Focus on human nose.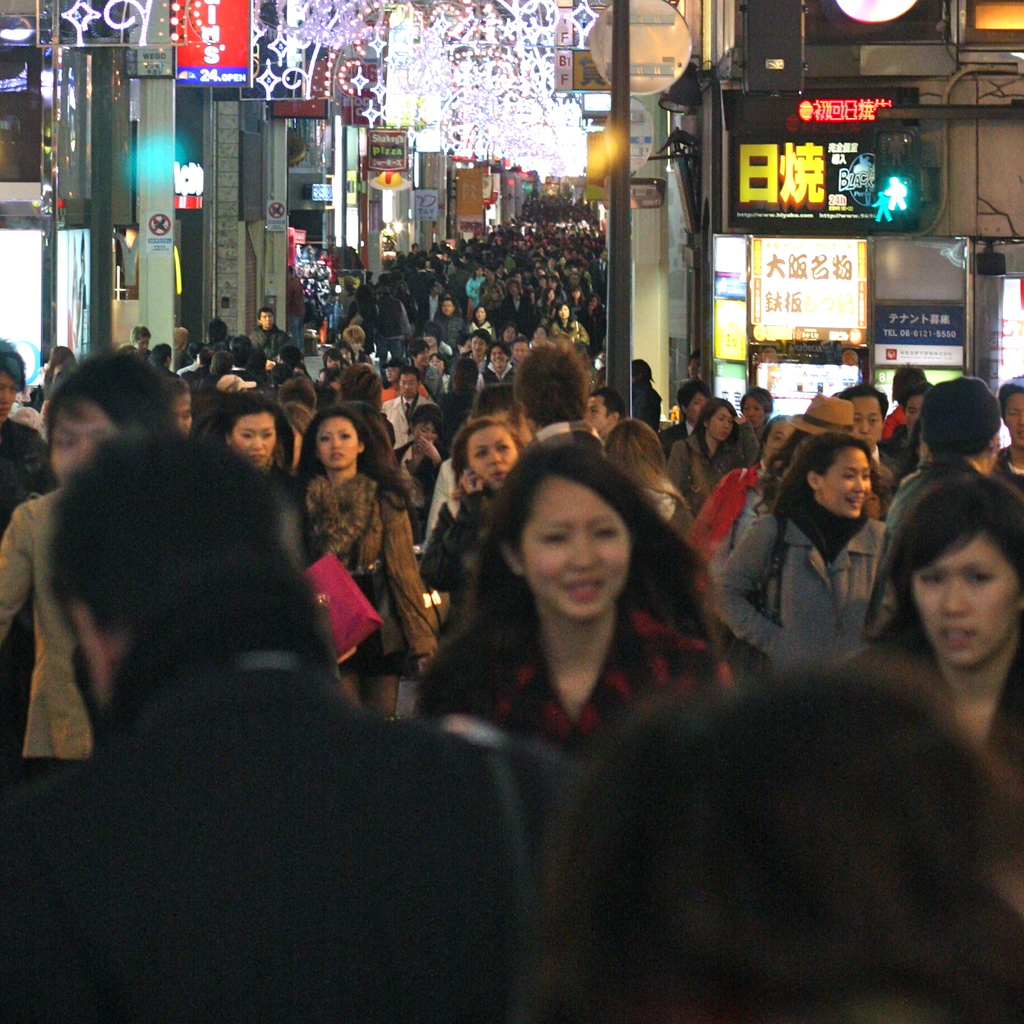
Focused at x1=250, y1=436, x2=269, y2=454.
